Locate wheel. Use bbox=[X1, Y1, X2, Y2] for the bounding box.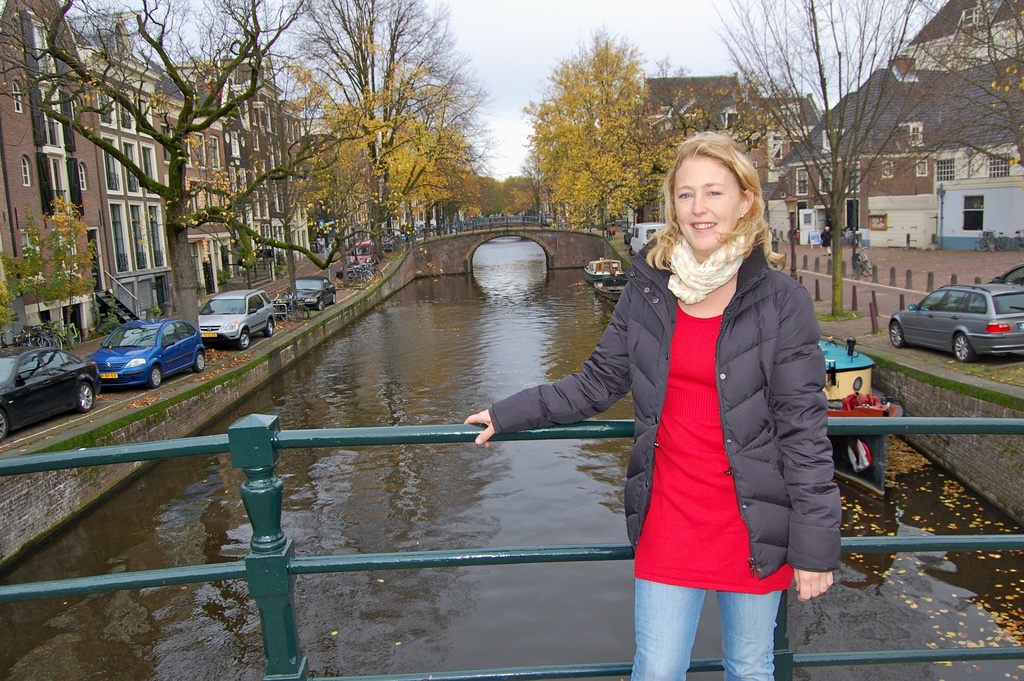
bbox=[866, 259, 876, 275].
